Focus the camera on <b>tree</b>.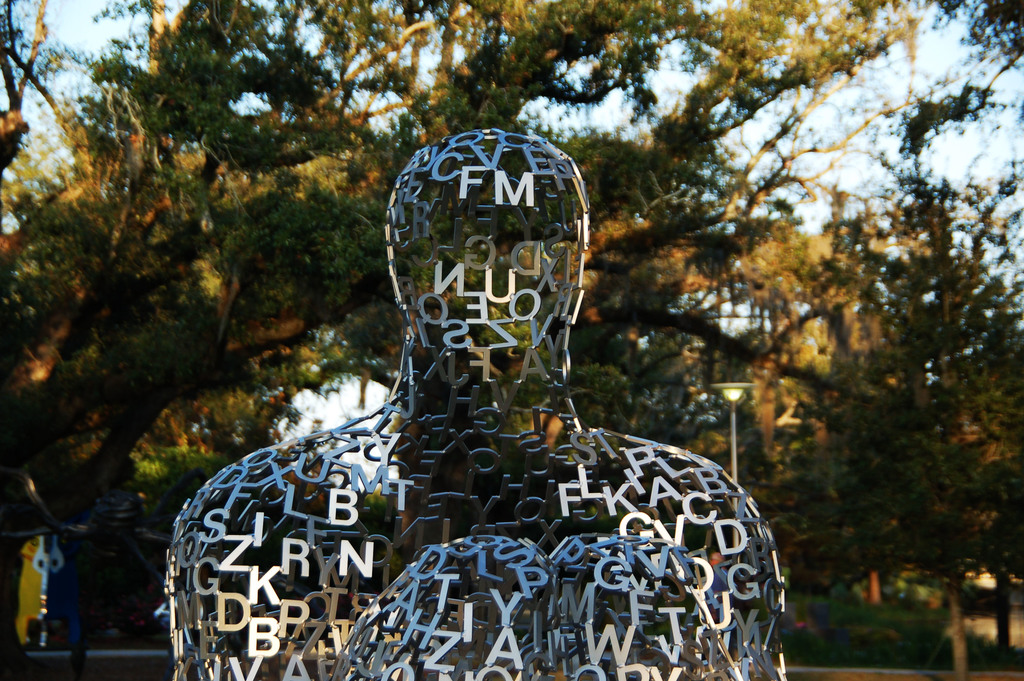
Focus region: [left=714, top=136, right=1023, bottom=614].
